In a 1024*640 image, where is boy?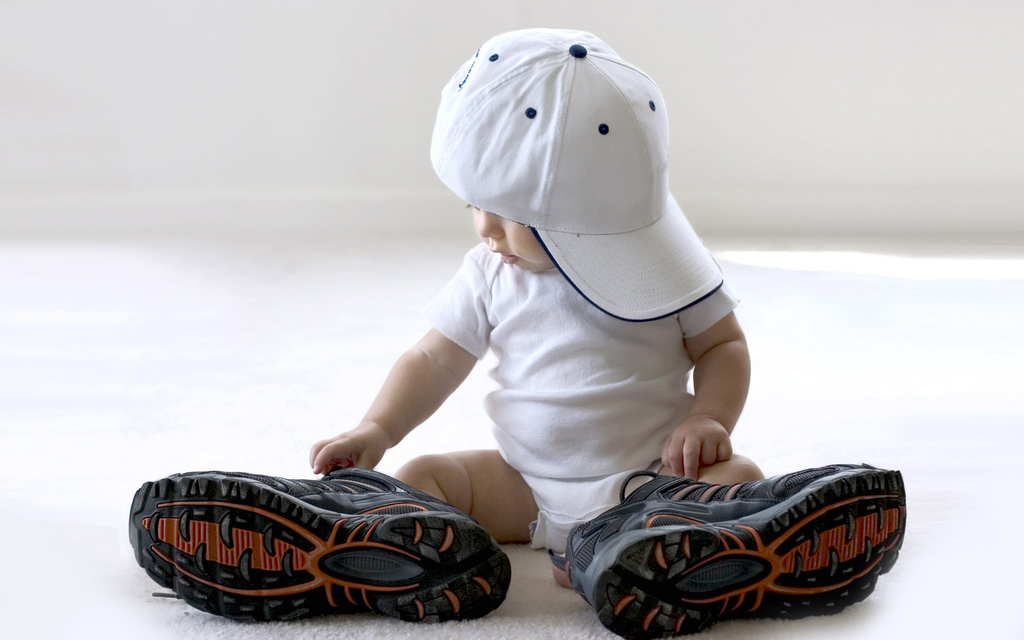
119,19,917,639.
